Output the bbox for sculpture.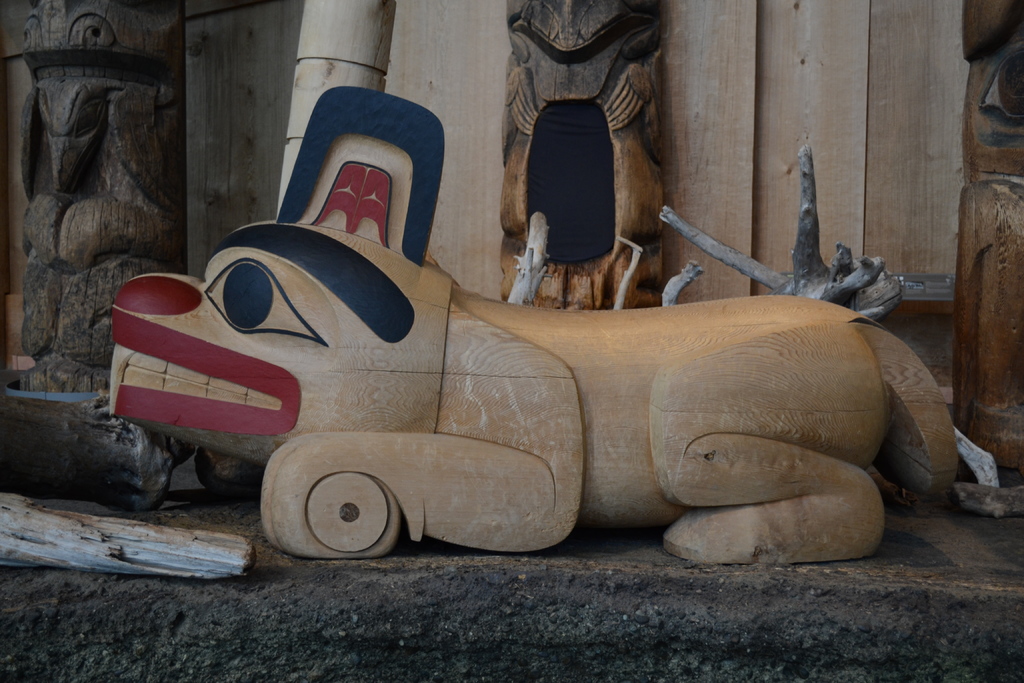
[942, 0, 1023, 473].
